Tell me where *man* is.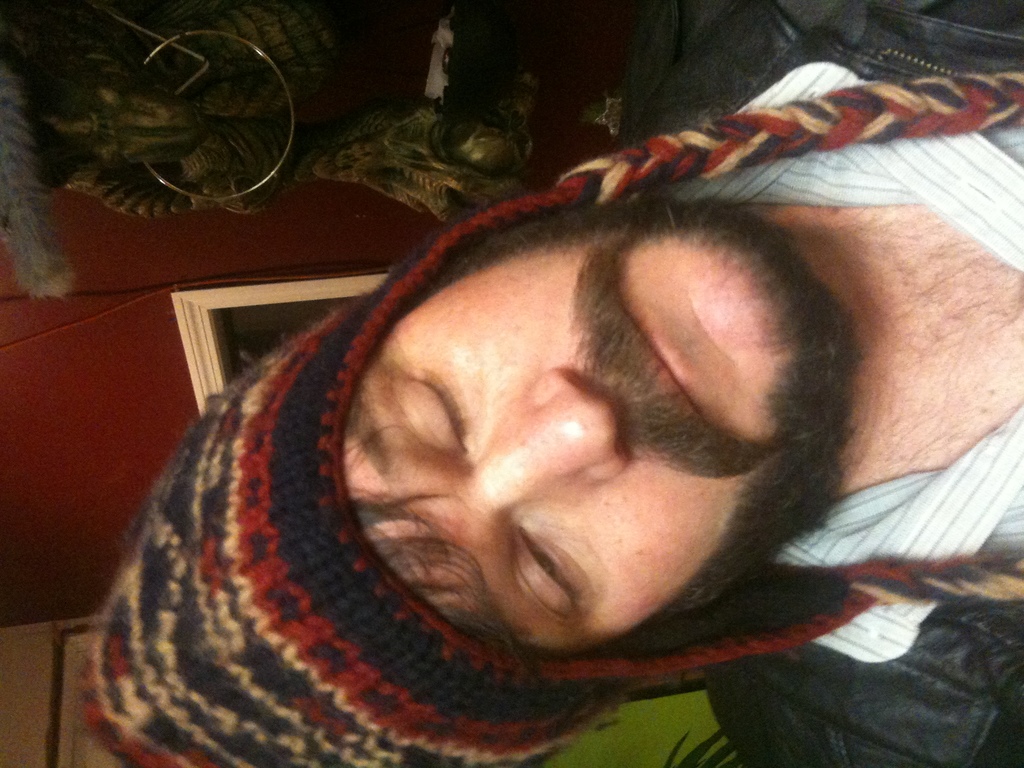
*man* is at detection(51, 97, 1023, 749).
